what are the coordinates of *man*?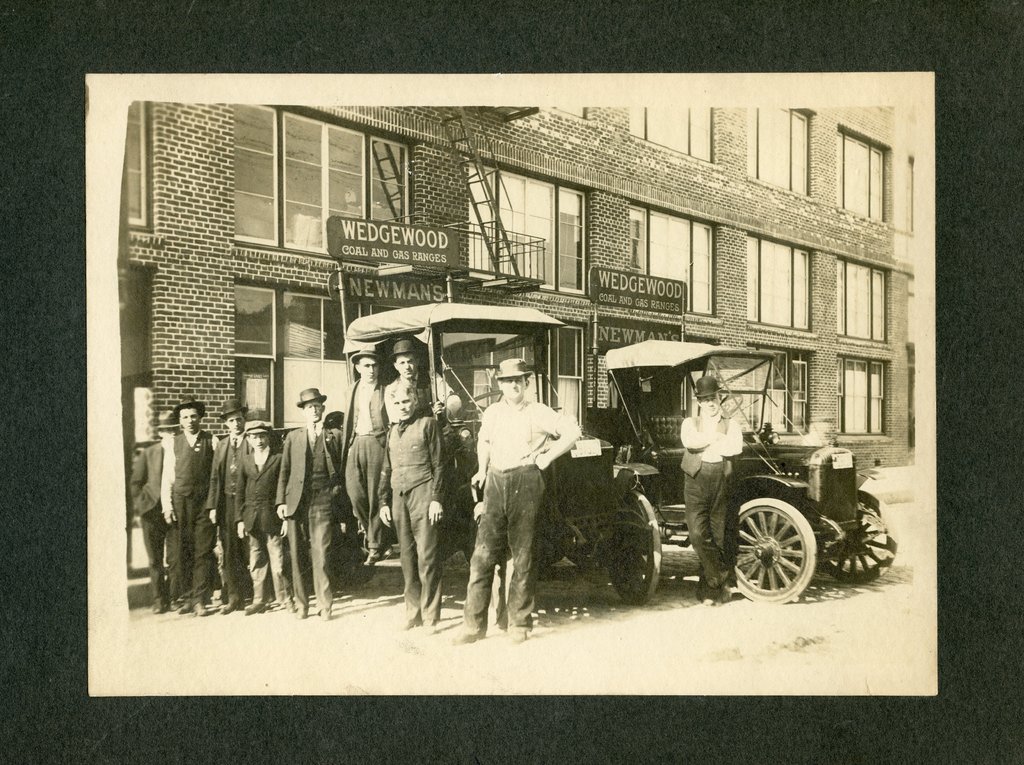
bbox=[374, 382, 454, 635].
